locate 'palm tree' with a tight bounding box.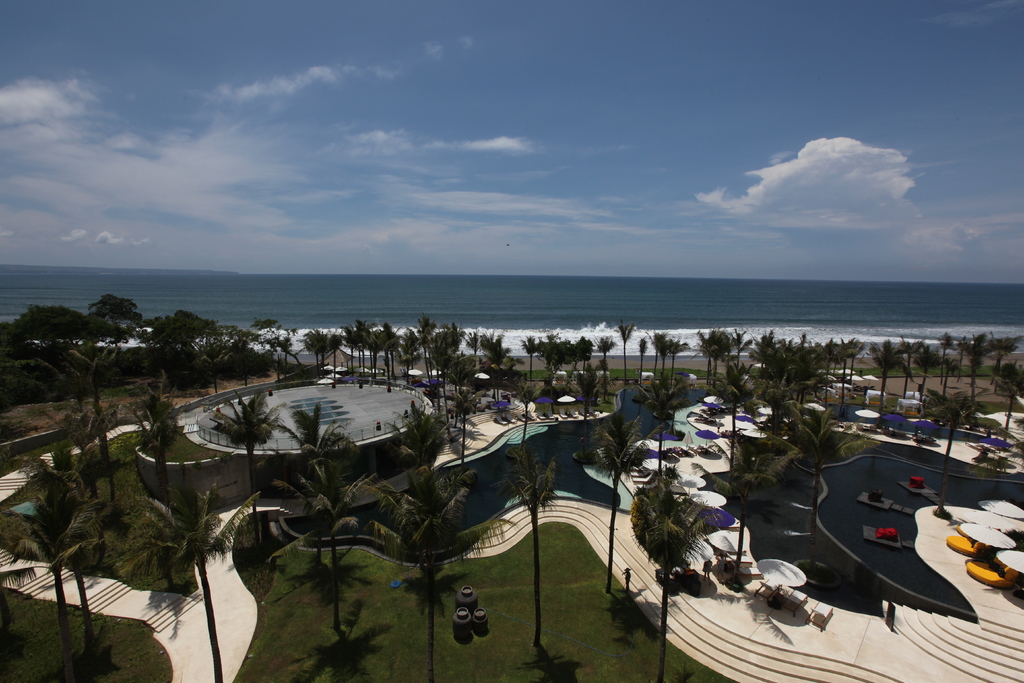
bbox(4, 486, 91, 638).
